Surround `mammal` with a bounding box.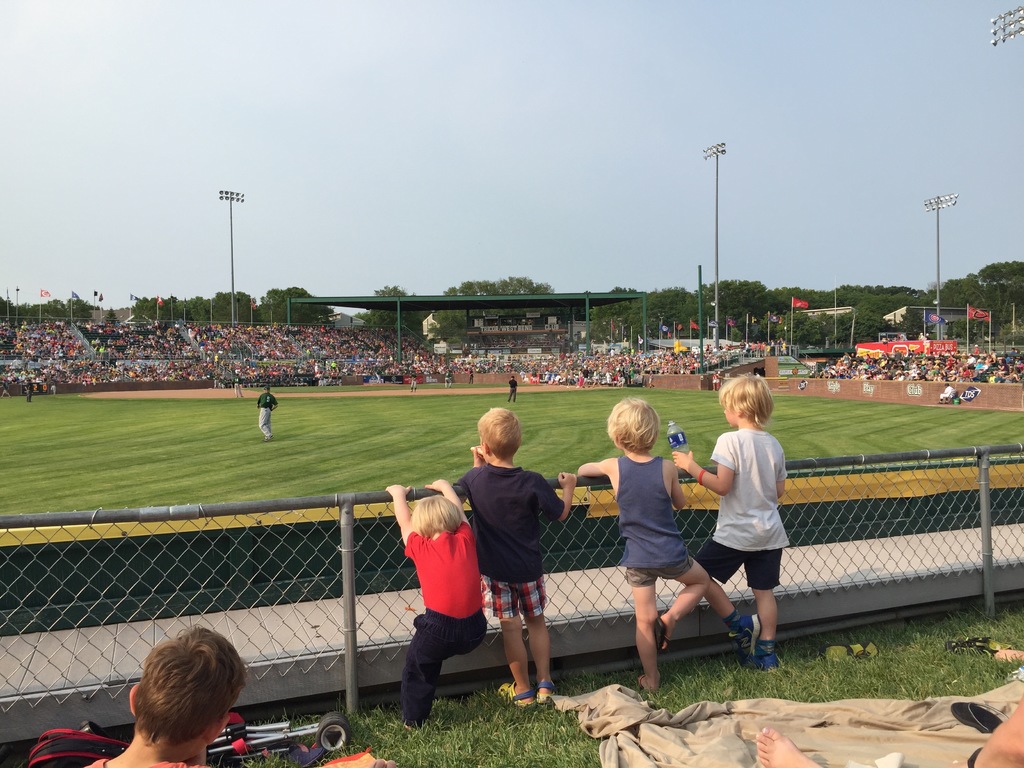
l=233, t=377, r=242, b=399.
